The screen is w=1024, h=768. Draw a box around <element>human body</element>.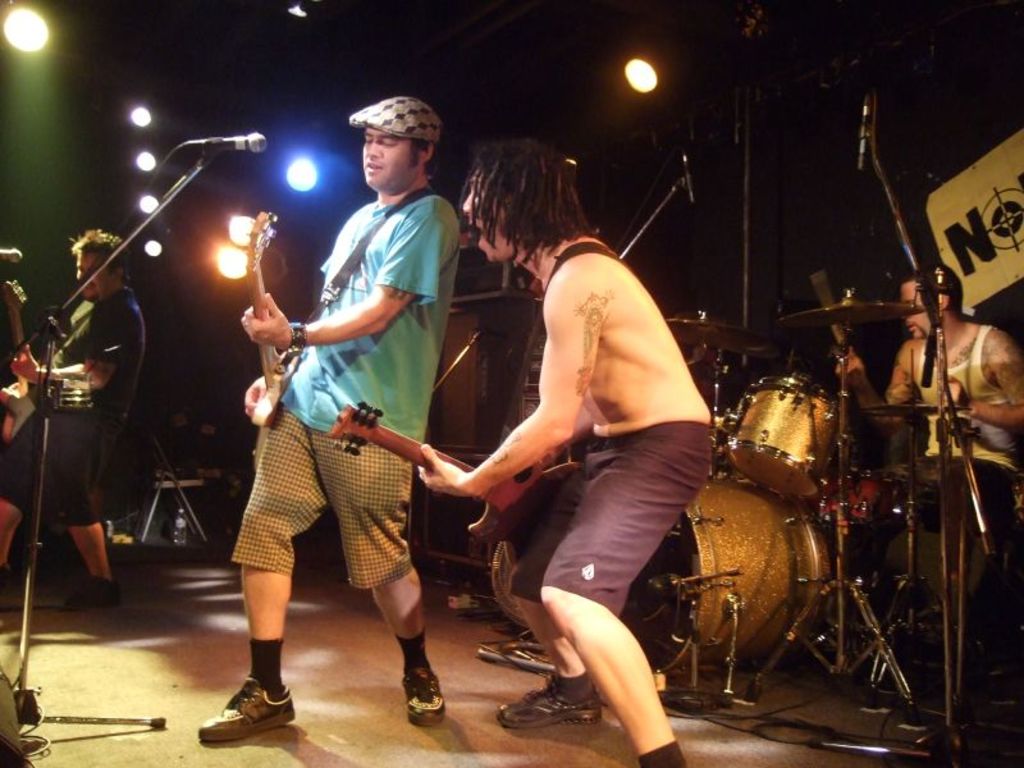
x1=193 y1=95 x2=454 y2=744.
